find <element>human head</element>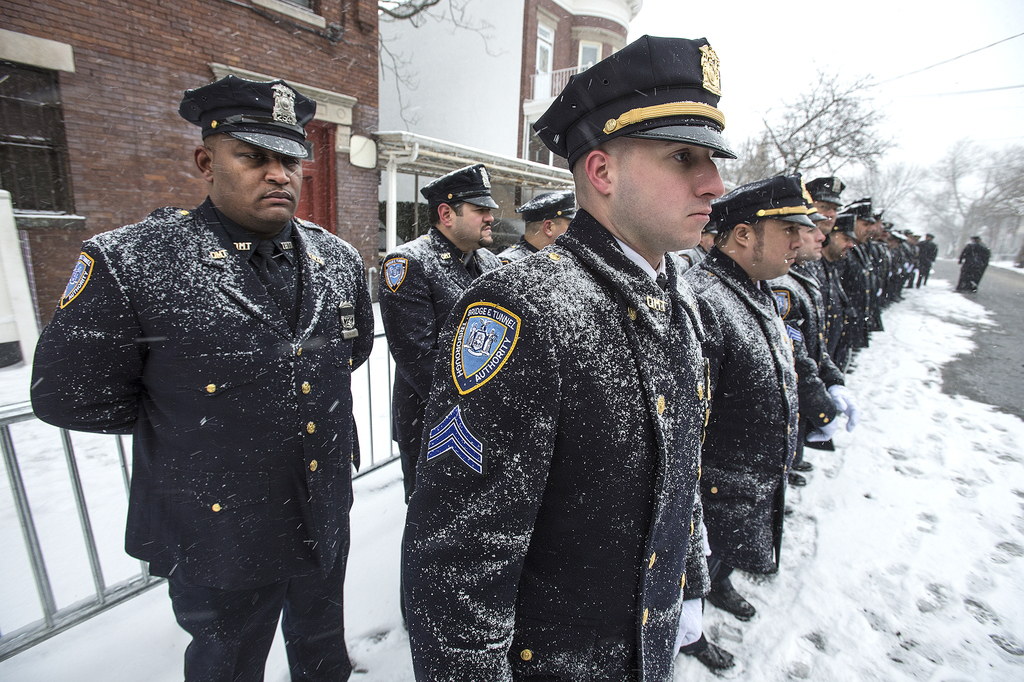
[514,188,577,251]
